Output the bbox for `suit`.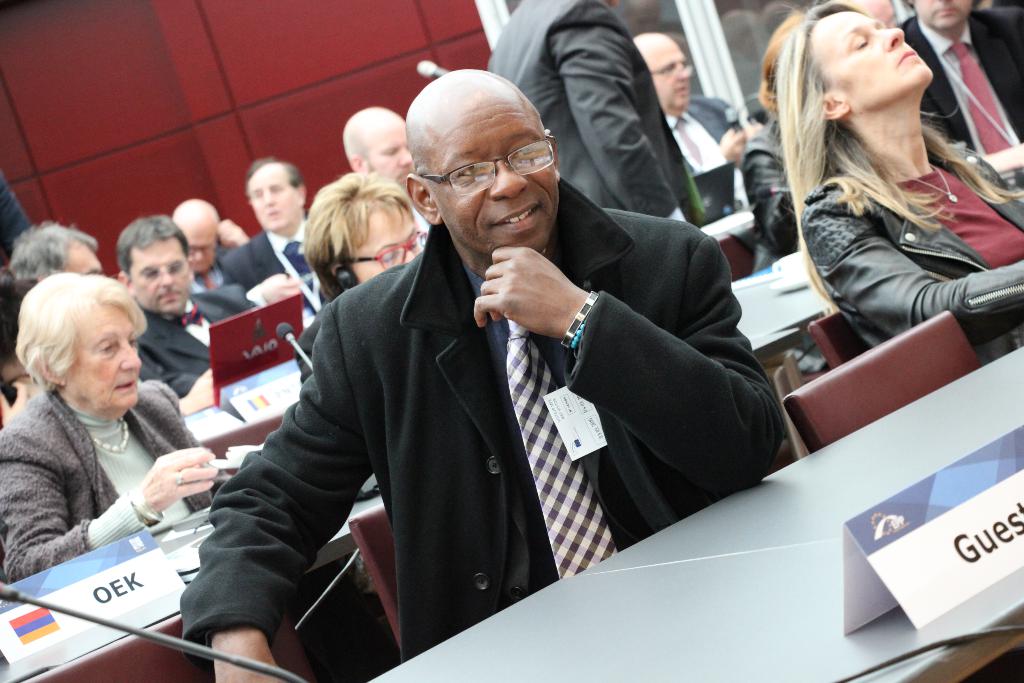
bbox=[218, 171, 738, 638].
